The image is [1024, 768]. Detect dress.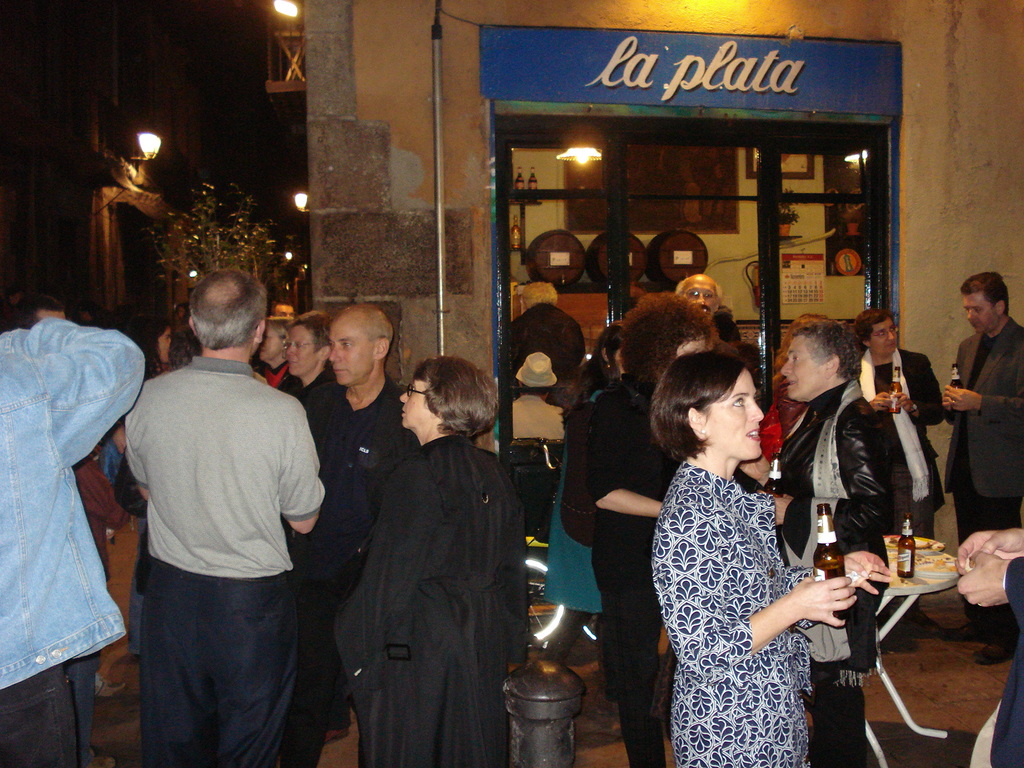
Detection: locate(648, 461, 809, 767).
